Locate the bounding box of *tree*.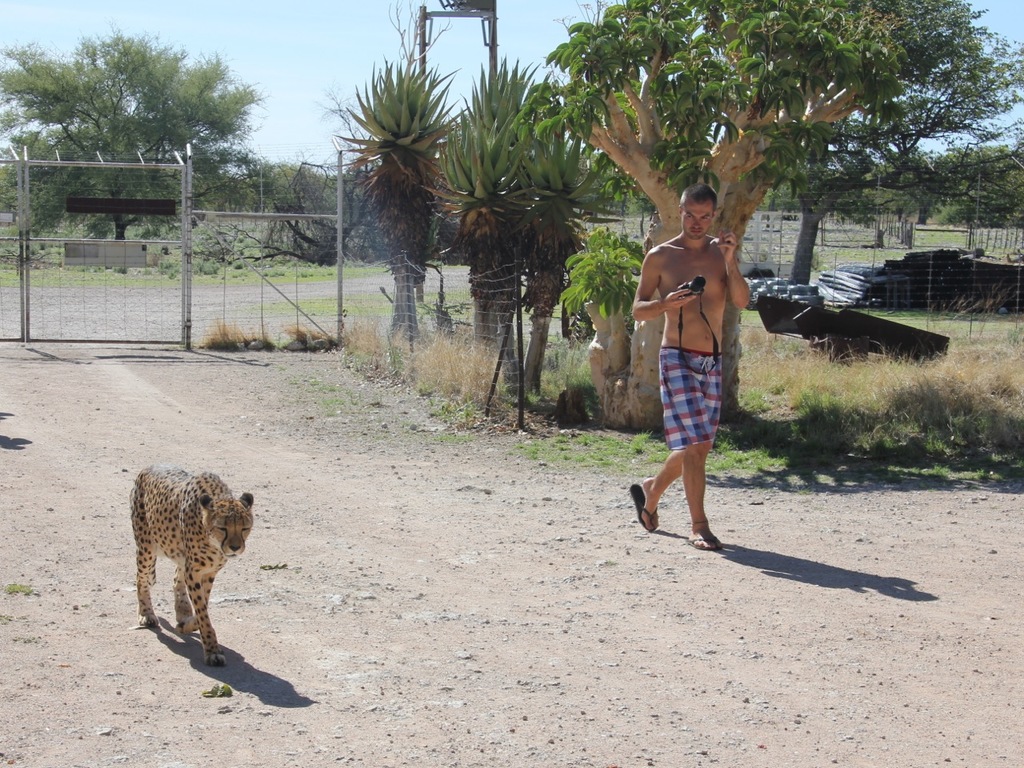
Bounding box: detection(334, 53, 470, 346).
